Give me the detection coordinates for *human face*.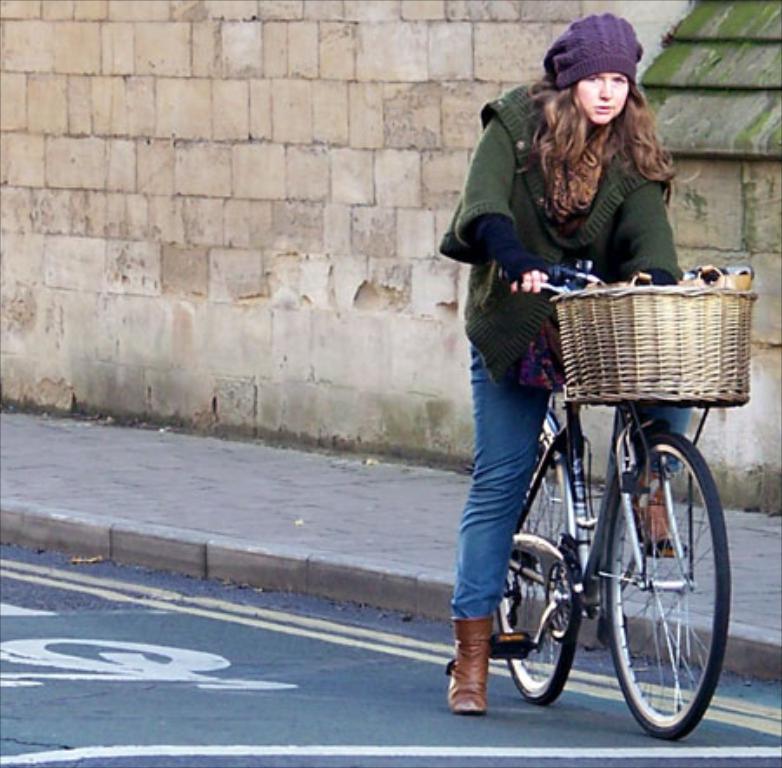
bbox=(575, 70, 629, 130).
